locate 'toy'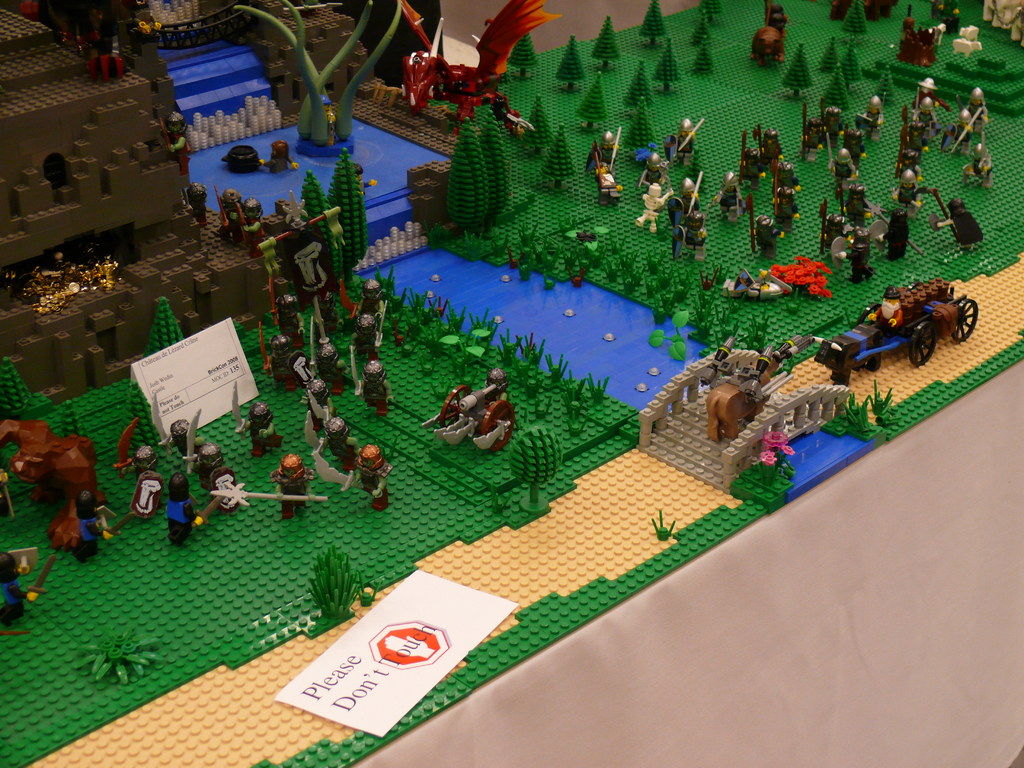
bbox=[928, 200, 982, 254]
